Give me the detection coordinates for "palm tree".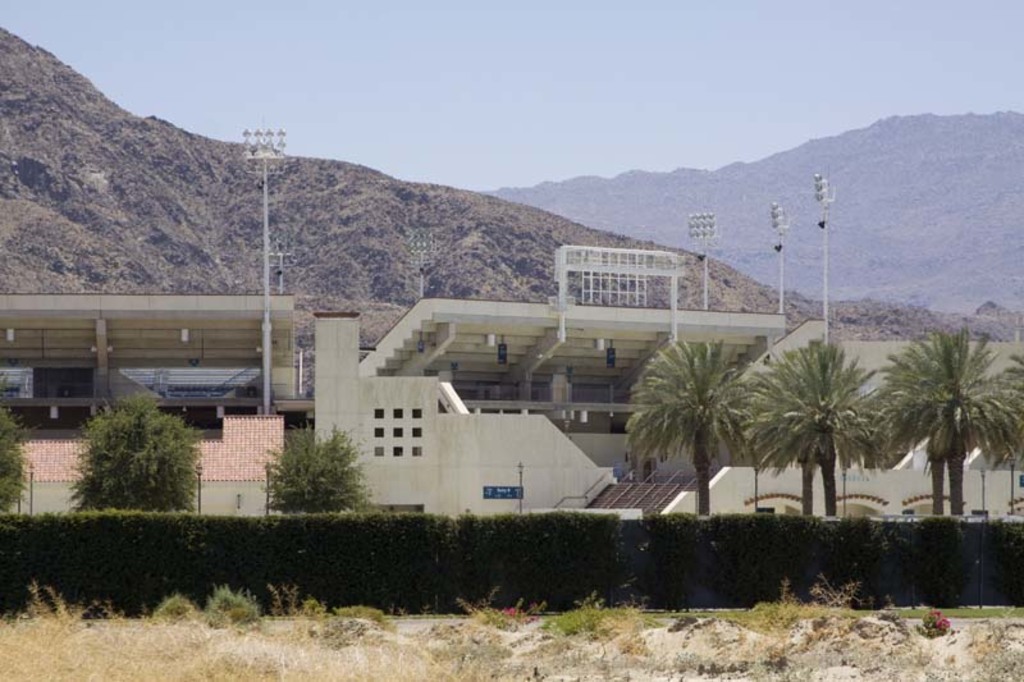
l=868, t=324, r=1012, b=540.
